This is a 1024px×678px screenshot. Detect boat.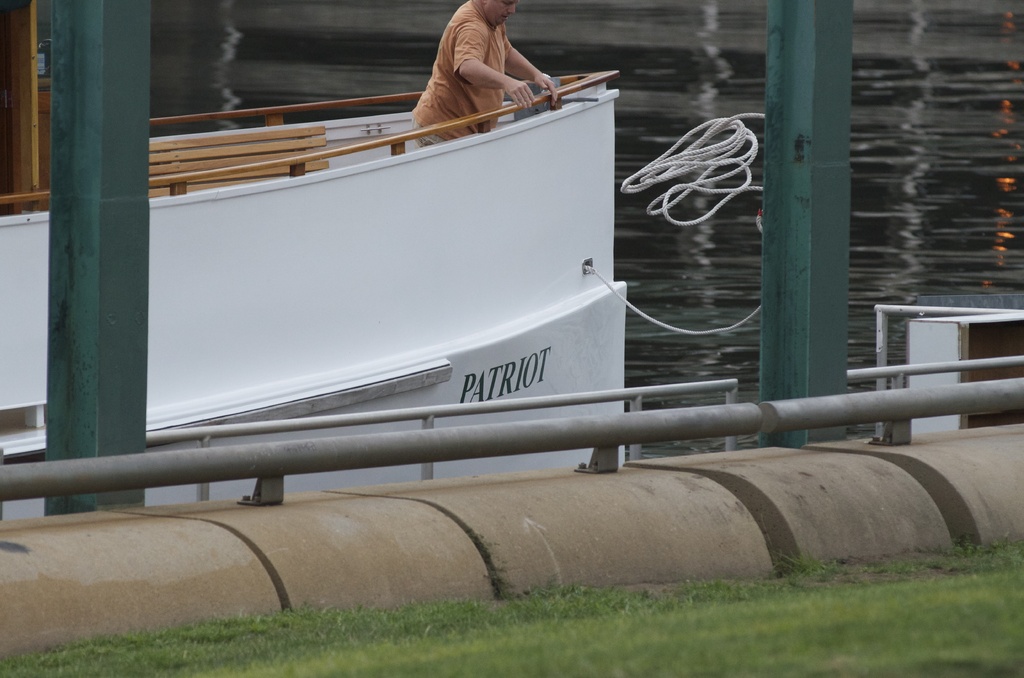
0/71/624/464.
